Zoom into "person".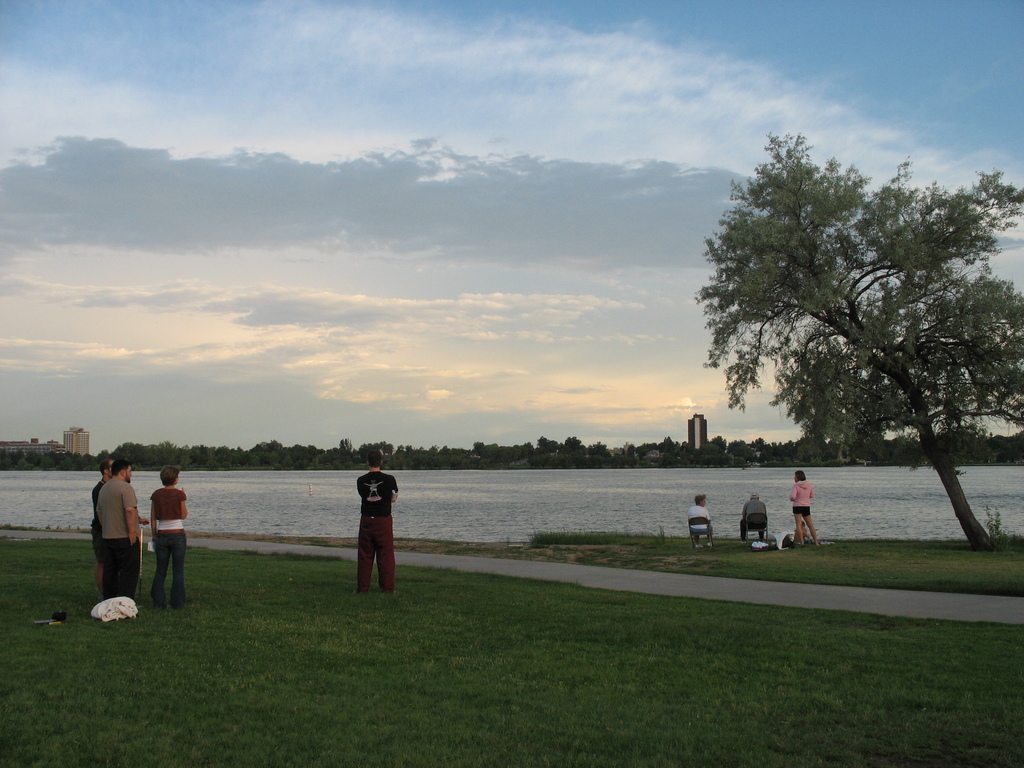
Zoom target: box=[96, 457, 137, 596].
